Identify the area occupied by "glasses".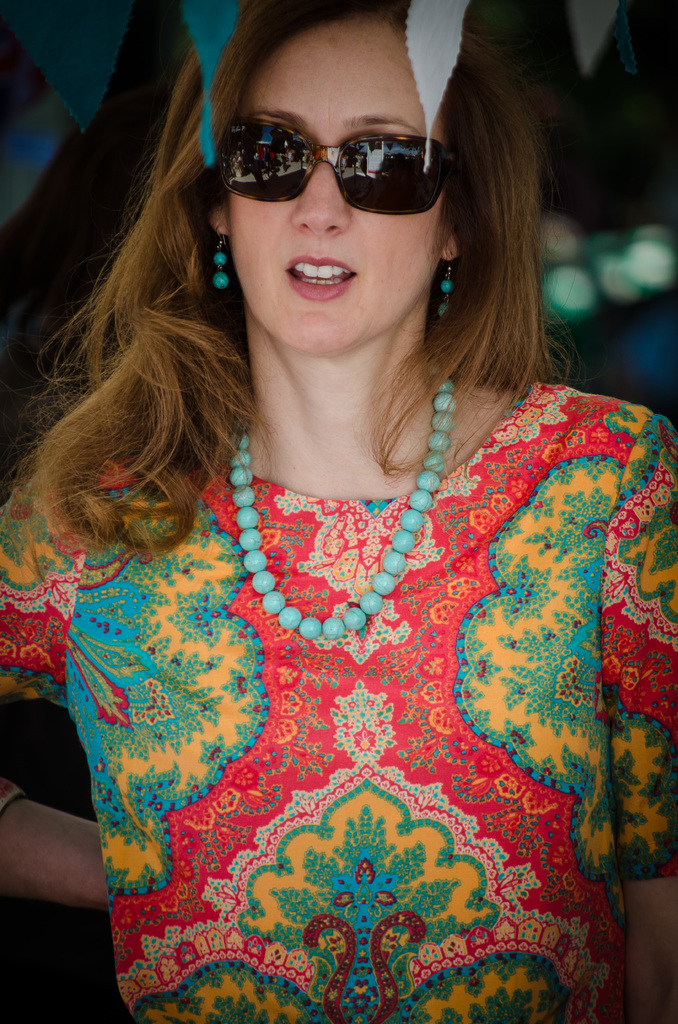
Area: BBox(206, 109, 460, 215).
